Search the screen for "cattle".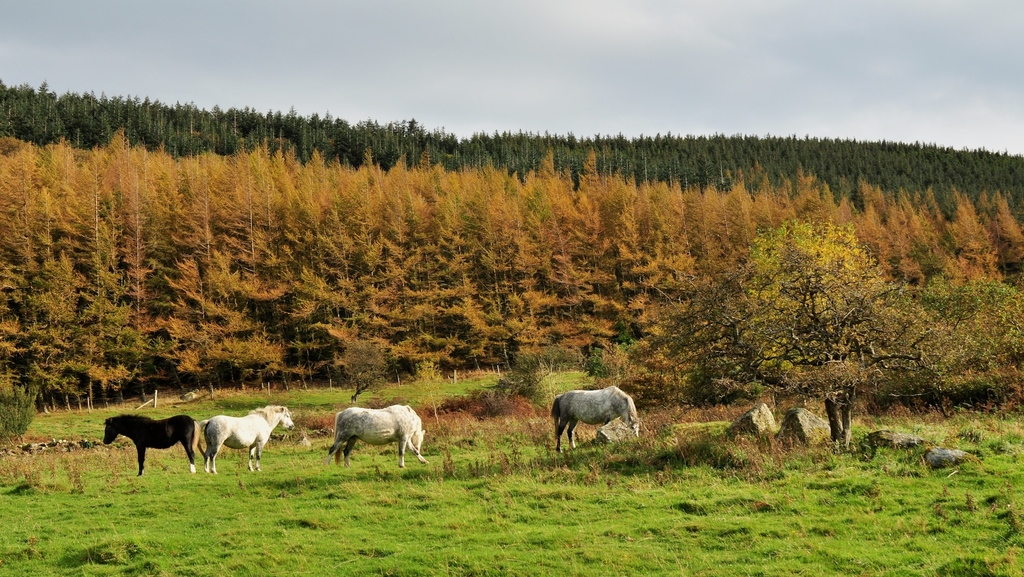
Found at [552, 385, 639, 453].
